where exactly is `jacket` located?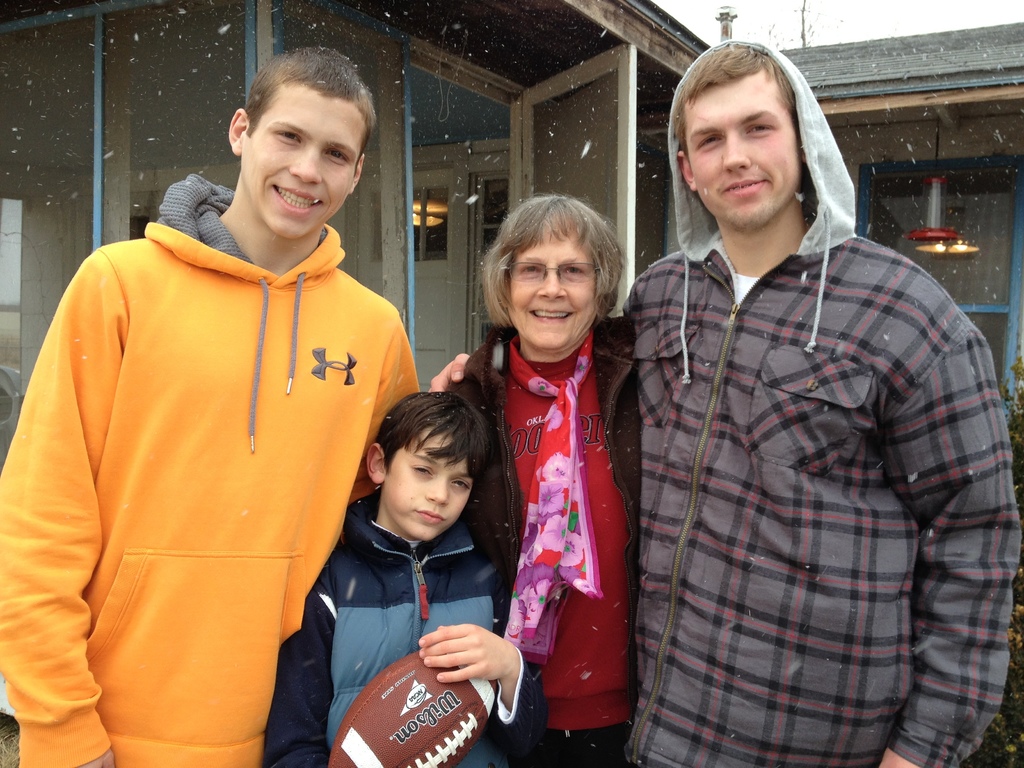
Its bounding box is <bbox>262, 486, 547, 767</bbox>.
